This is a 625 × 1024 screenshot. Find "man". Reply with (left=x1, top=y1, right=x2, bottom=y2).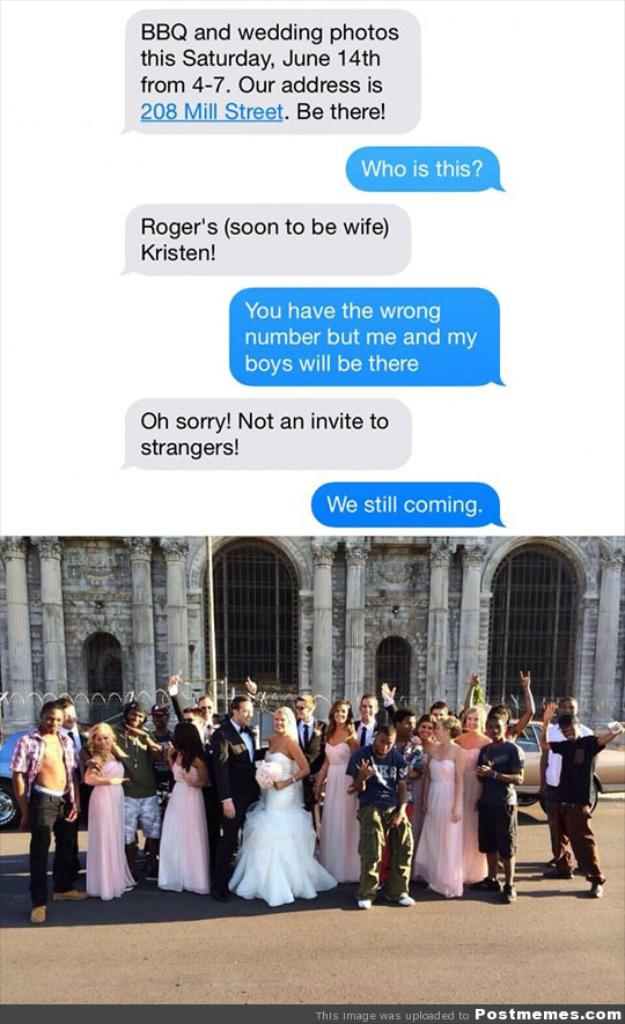
(left=288, top=691, right=317, bottom=758).
